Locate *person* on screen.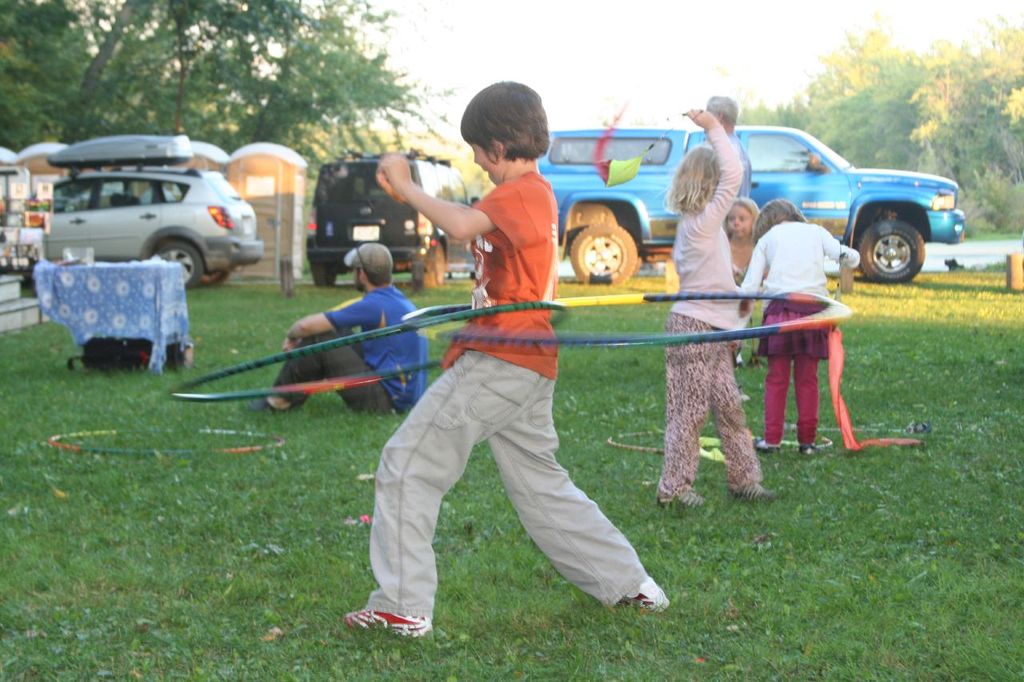
On screen at (377,122,606,612).
